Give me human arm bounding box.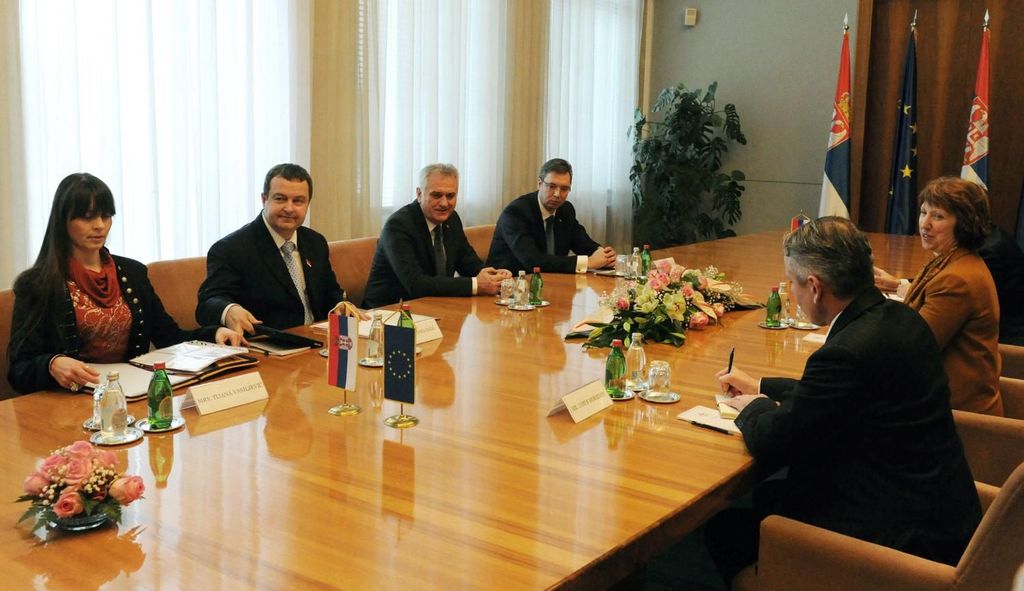
{"left": 720, "top": 361, "right": 802, "bottom": 401}.
